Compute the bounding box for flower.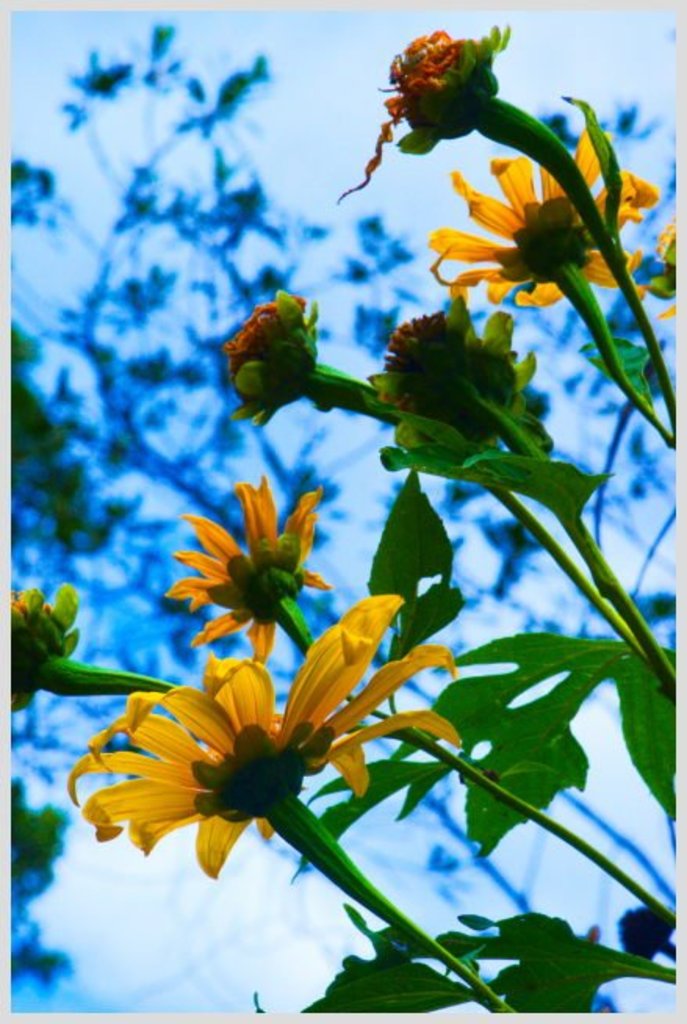
6, 587, 86, 700.
